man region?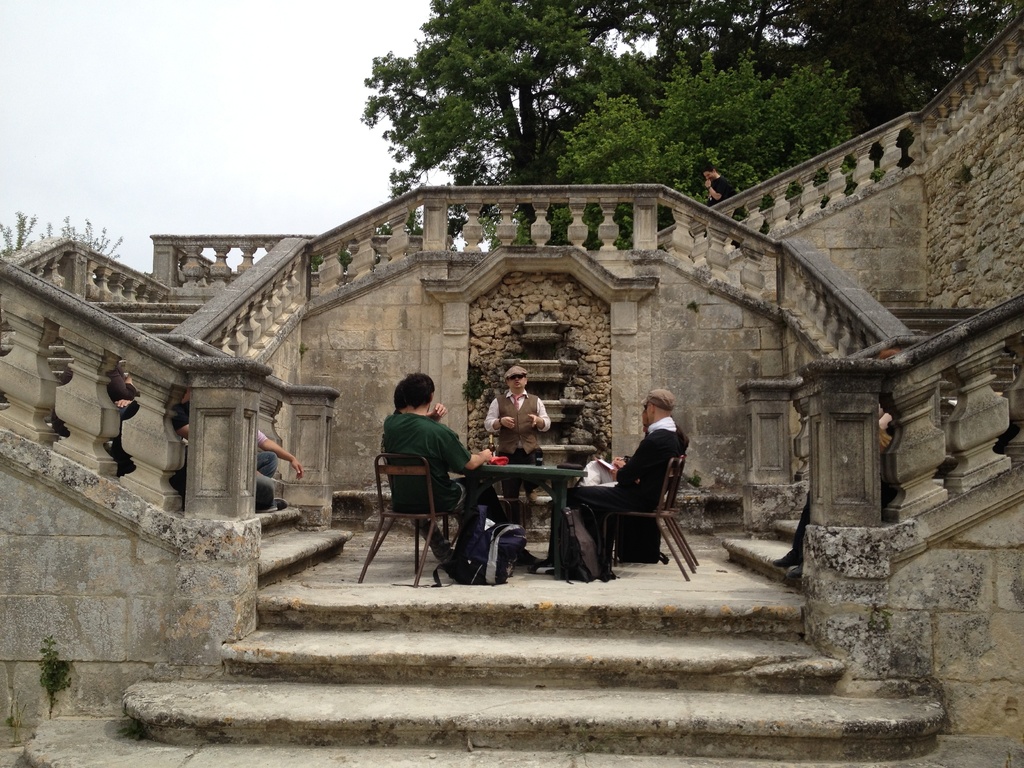
(left=384, top=373, right=502, bottom=582)
